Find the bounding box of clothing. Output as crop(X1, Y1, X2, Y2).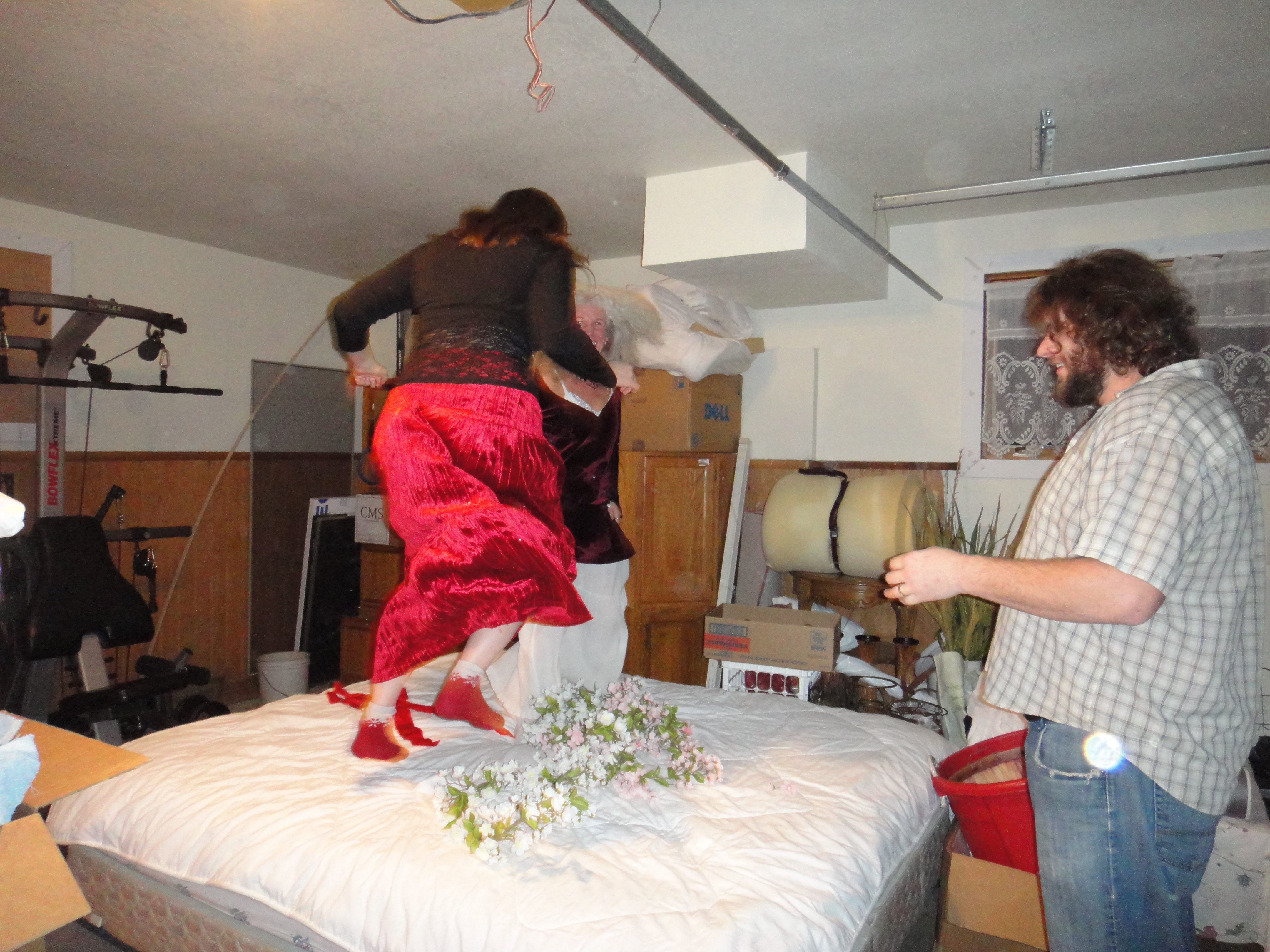
crop(298, 212, 356, 279).
